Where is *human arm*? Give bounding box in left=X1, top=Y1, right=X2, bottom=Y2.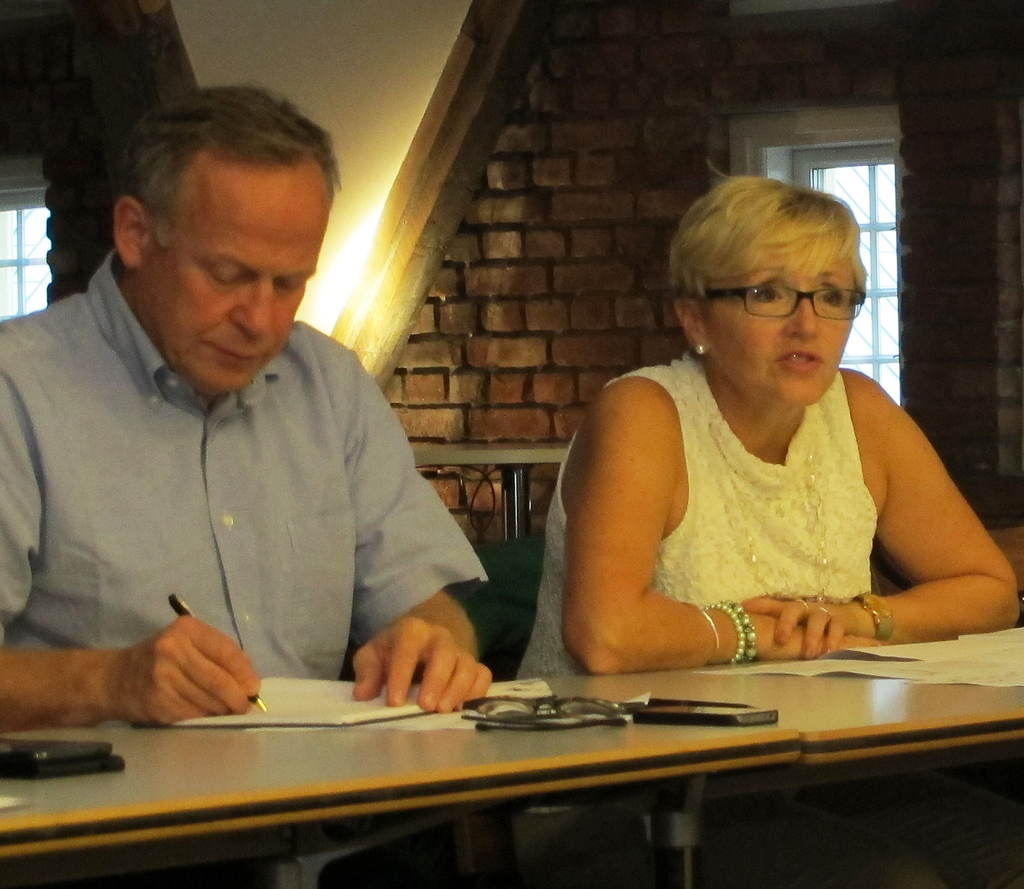
left=350, top=369, right=498, bottom=725.
